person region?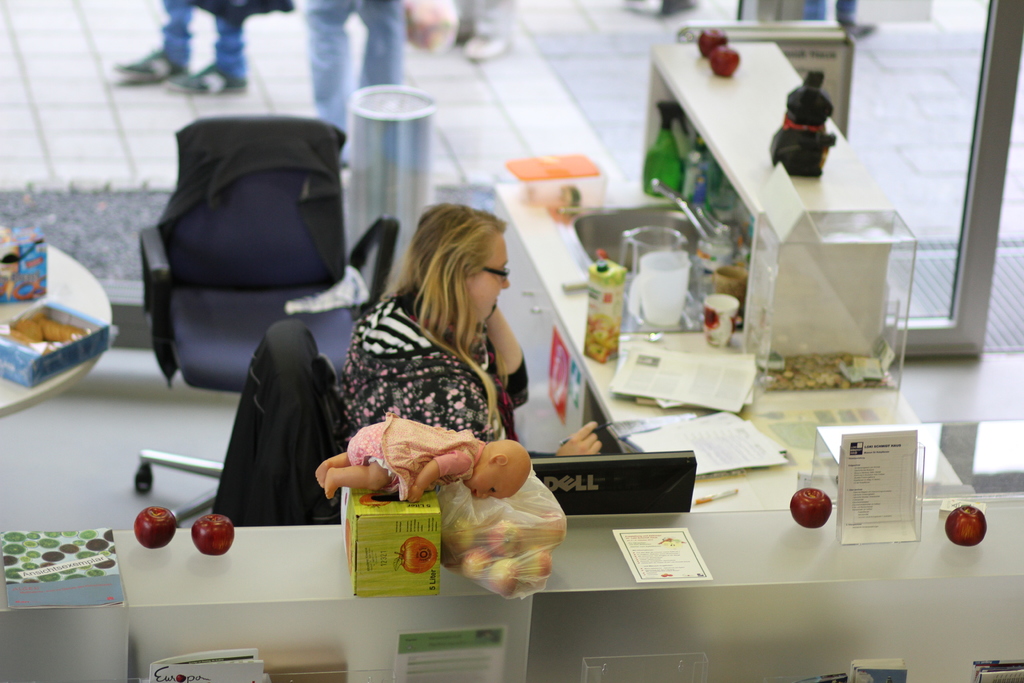
crop(303, 0, 412, 143)
